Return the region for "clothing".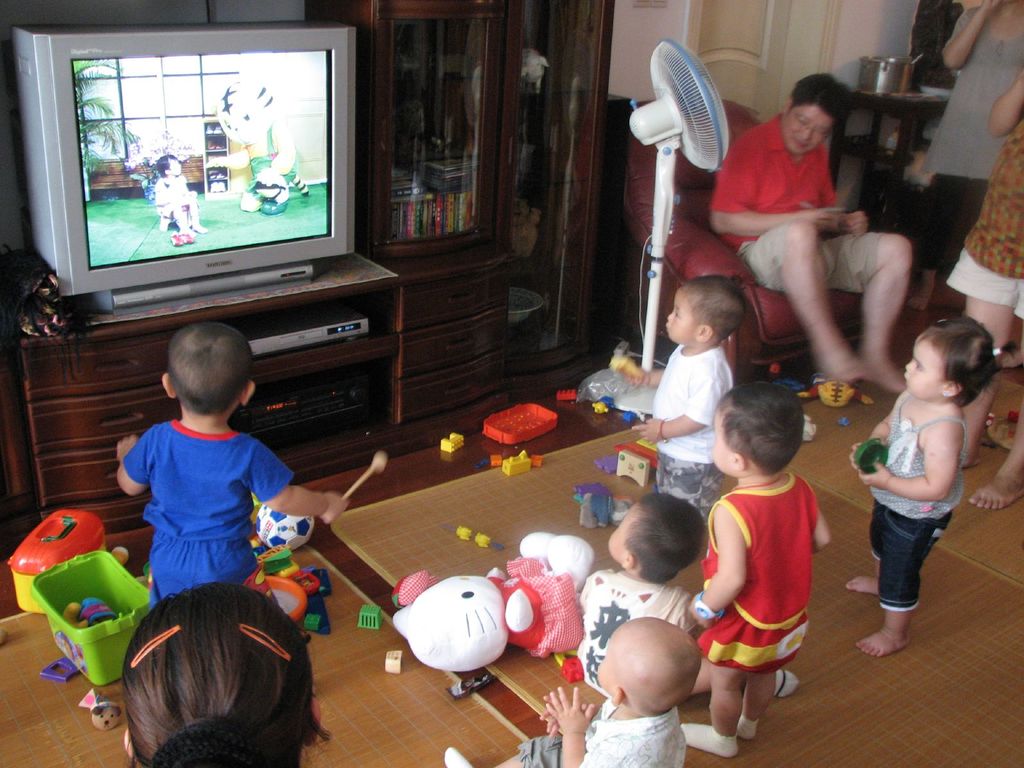
bbox(719, 111, 892, 296).
